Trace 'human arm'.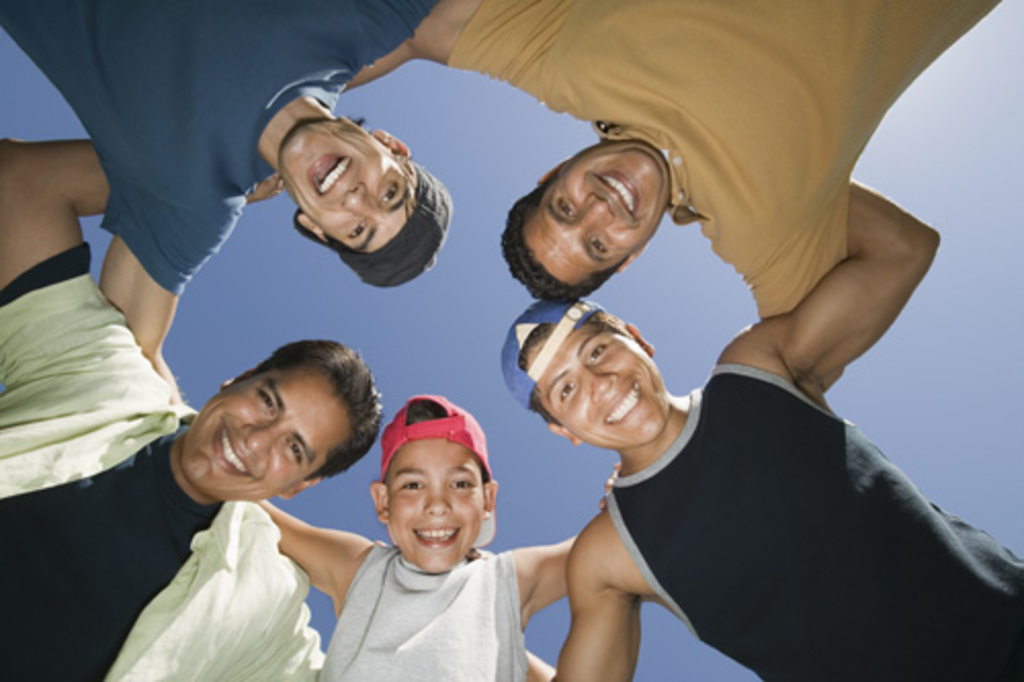
Traced to locate(524, 524, 645, 680).
